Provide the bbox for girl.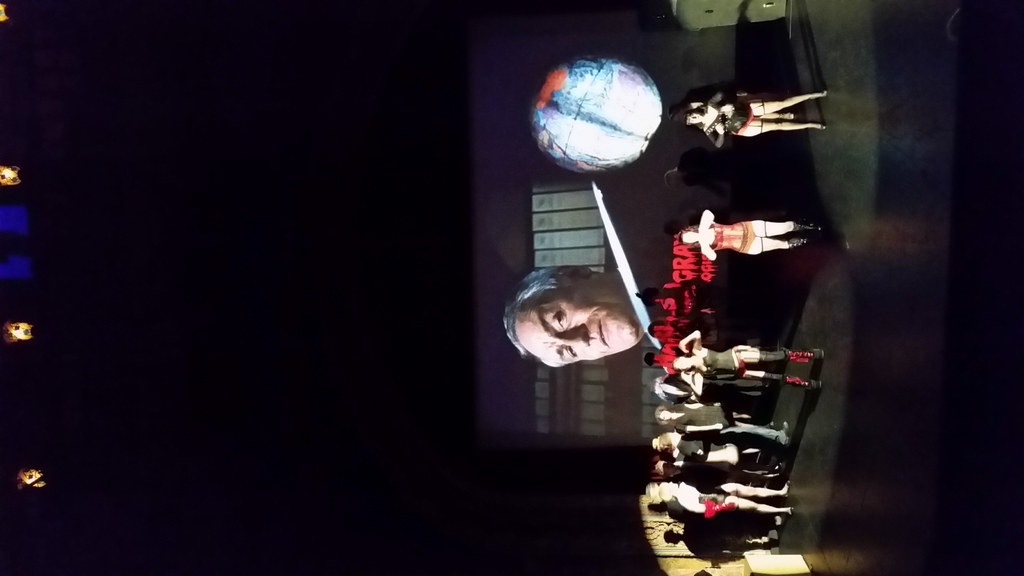
<bbox>671, 332, 825, 395</bbox>.
